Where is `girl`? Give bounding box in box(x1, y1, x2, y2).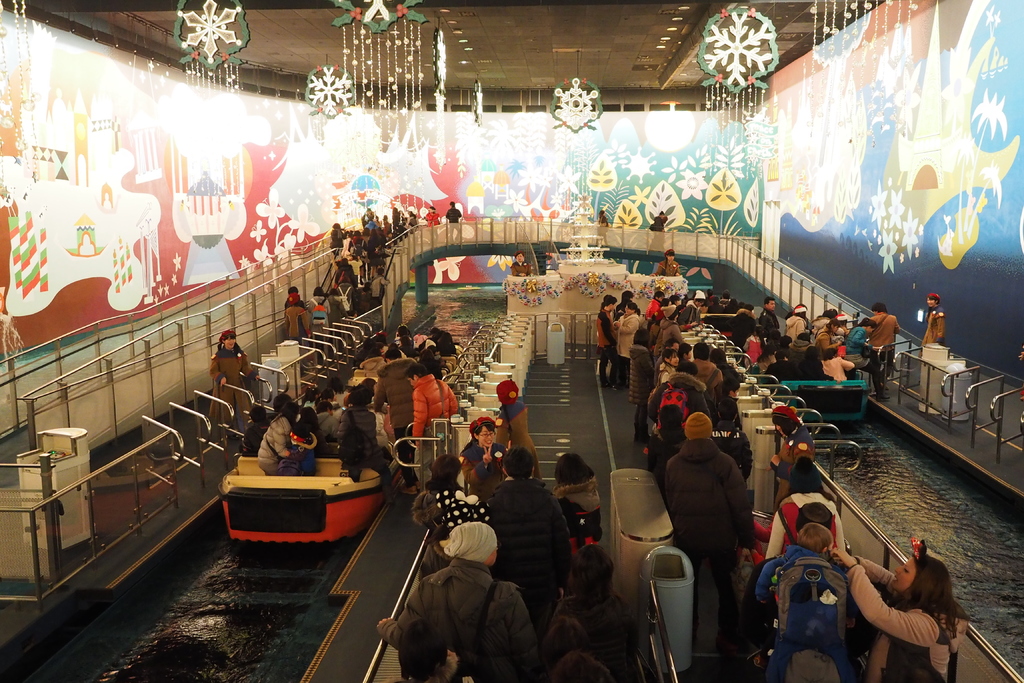
box(508, 249, 532, 278).
